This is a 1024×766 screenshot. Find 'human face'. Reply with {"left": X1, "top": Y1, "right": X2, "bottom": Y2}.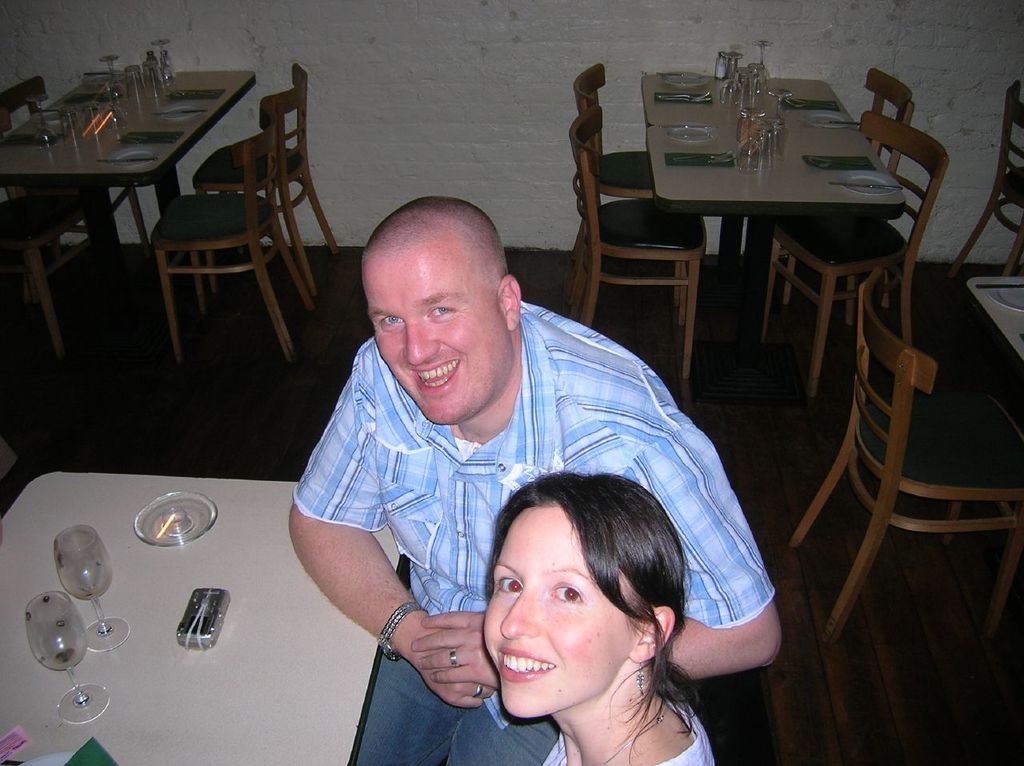
{"left": 481, "top": 505, "right": 646, "bottom": 721}.
